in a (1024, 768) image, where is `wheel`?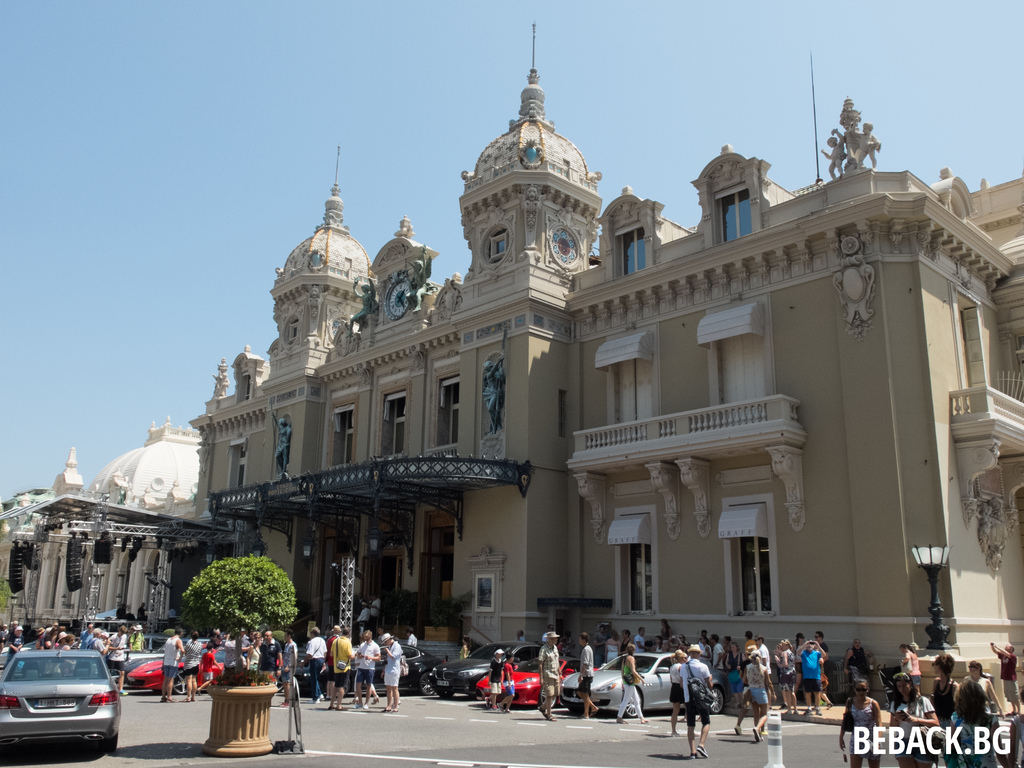
bbox=[705, 684, 729, 715].
